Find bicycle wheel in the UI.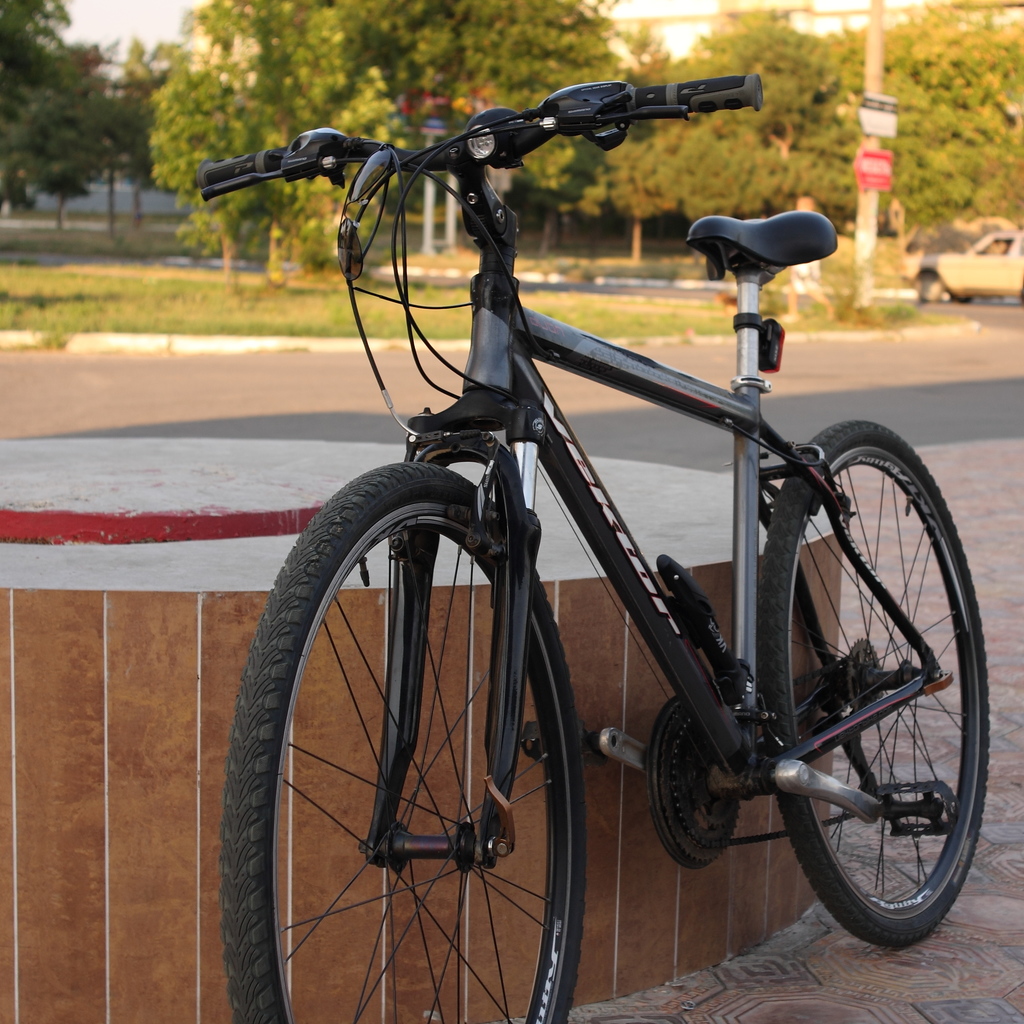
UI element at <box>758,420,991,946</box>.
